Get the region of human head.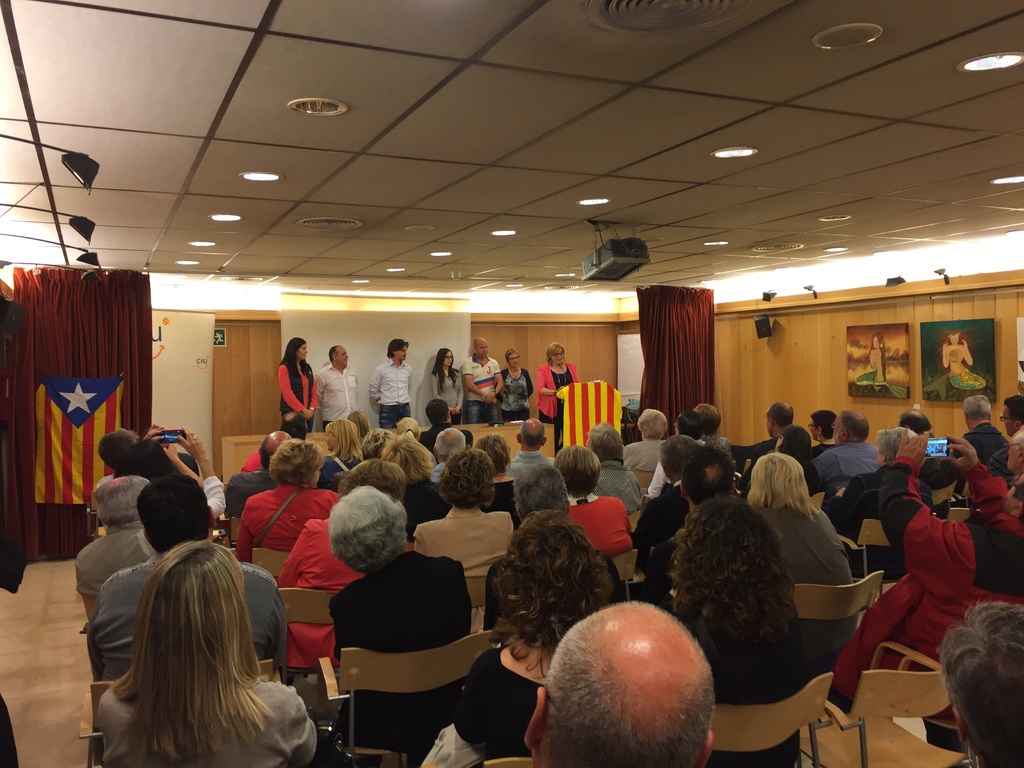
(left=877, top=426, right=915, bottom=467).
